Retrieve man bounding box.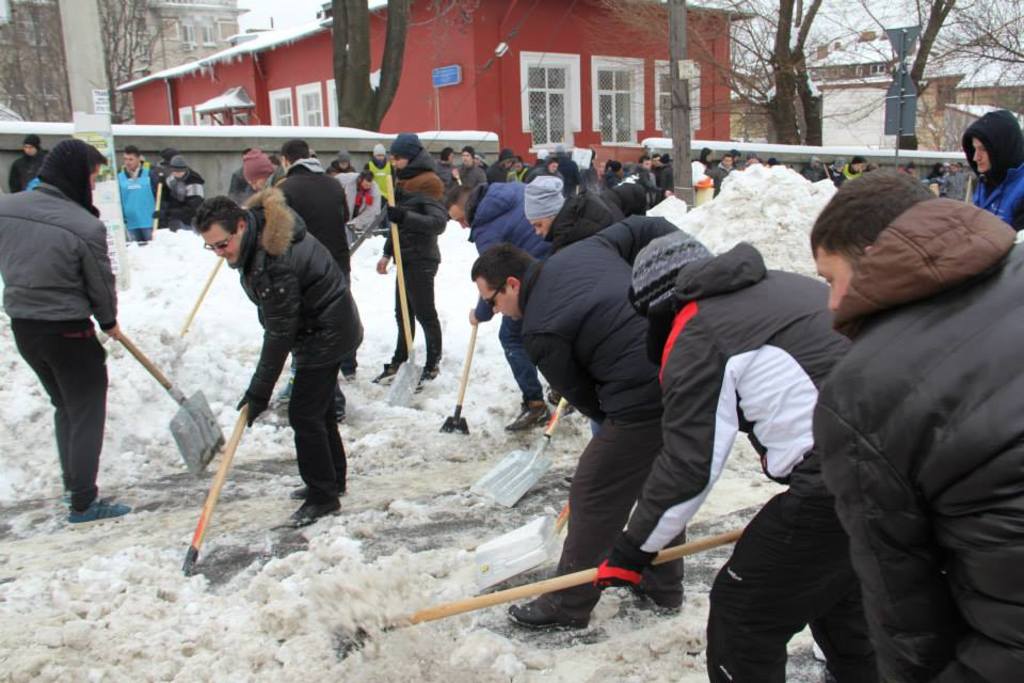
Bounding box: 267:130:354:382.
